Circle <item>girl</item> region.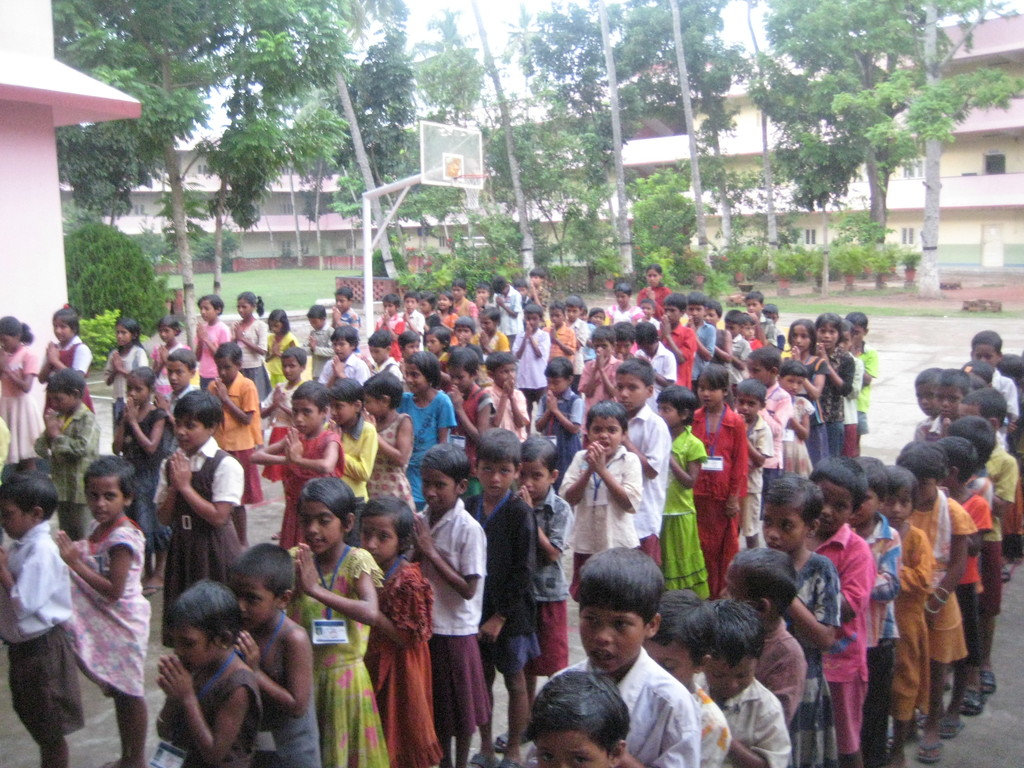
Region: bbox=[150, 314, 190, 411].
